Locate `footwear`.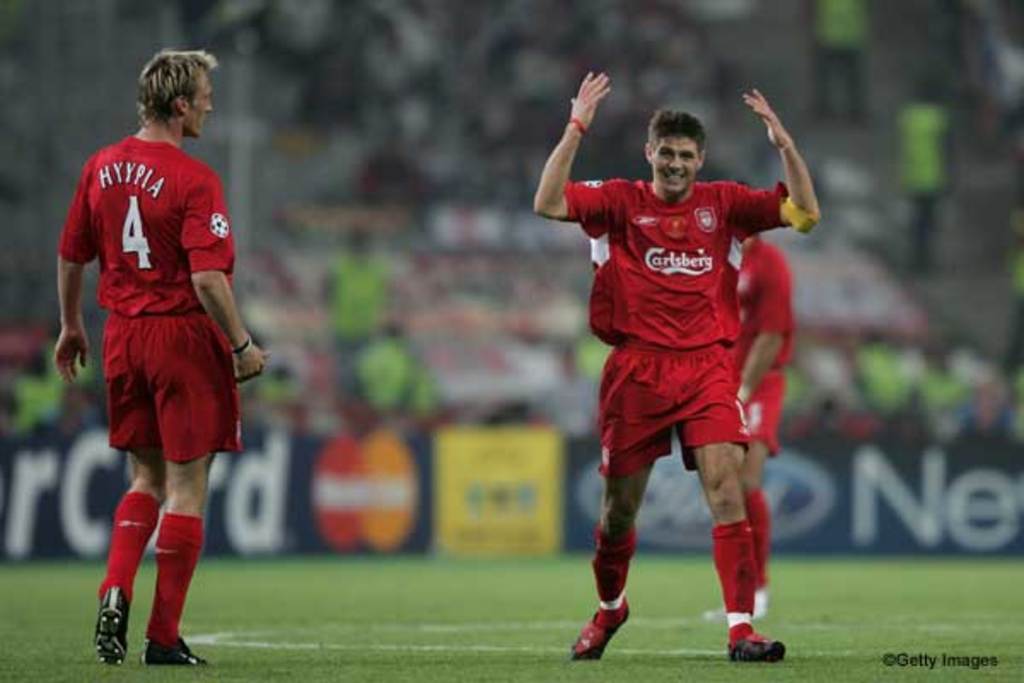
Bounding box: bbox=(579, 591, 638, 671).
